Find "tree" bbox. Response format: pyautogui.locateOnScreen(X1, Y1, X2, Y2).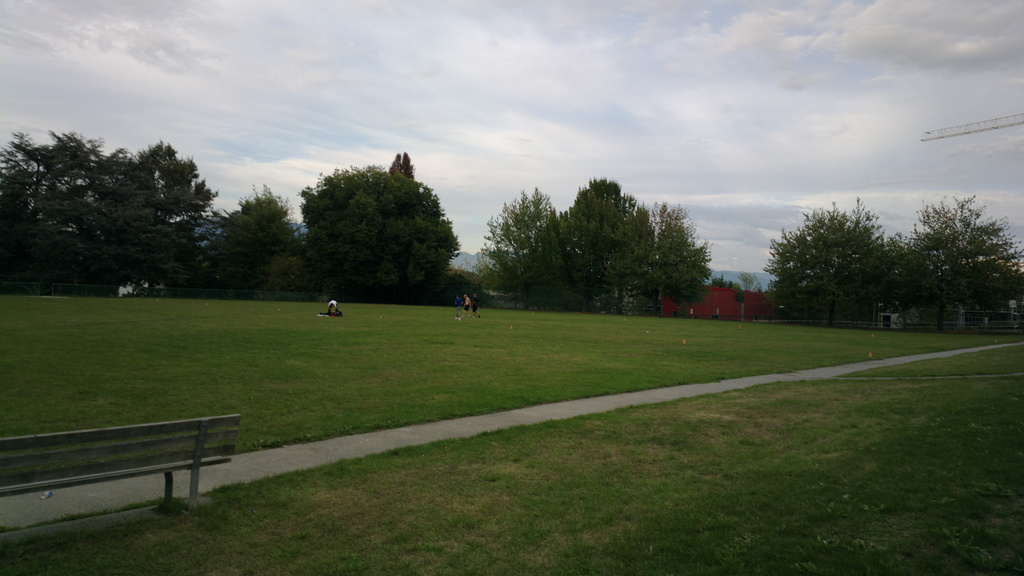
pyautogui.locateOnScreen(0, 143, 213, 293).
